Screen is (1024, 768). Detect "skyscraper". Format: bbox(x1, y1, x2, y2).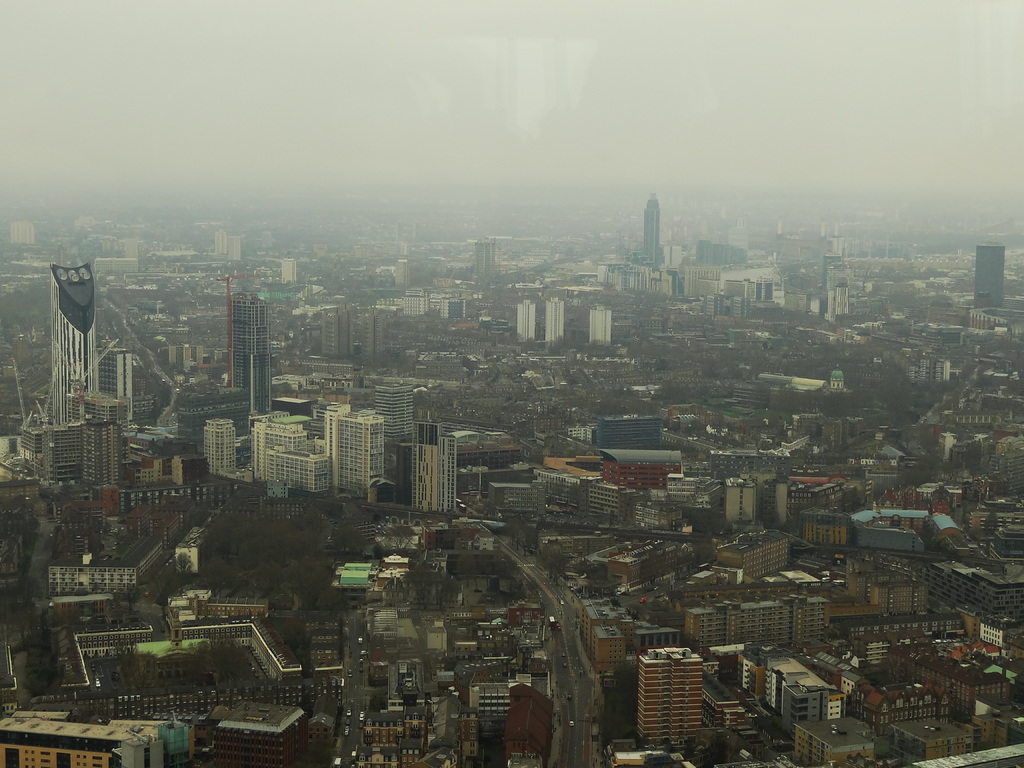
bbox(545, 300, 568, 346).
